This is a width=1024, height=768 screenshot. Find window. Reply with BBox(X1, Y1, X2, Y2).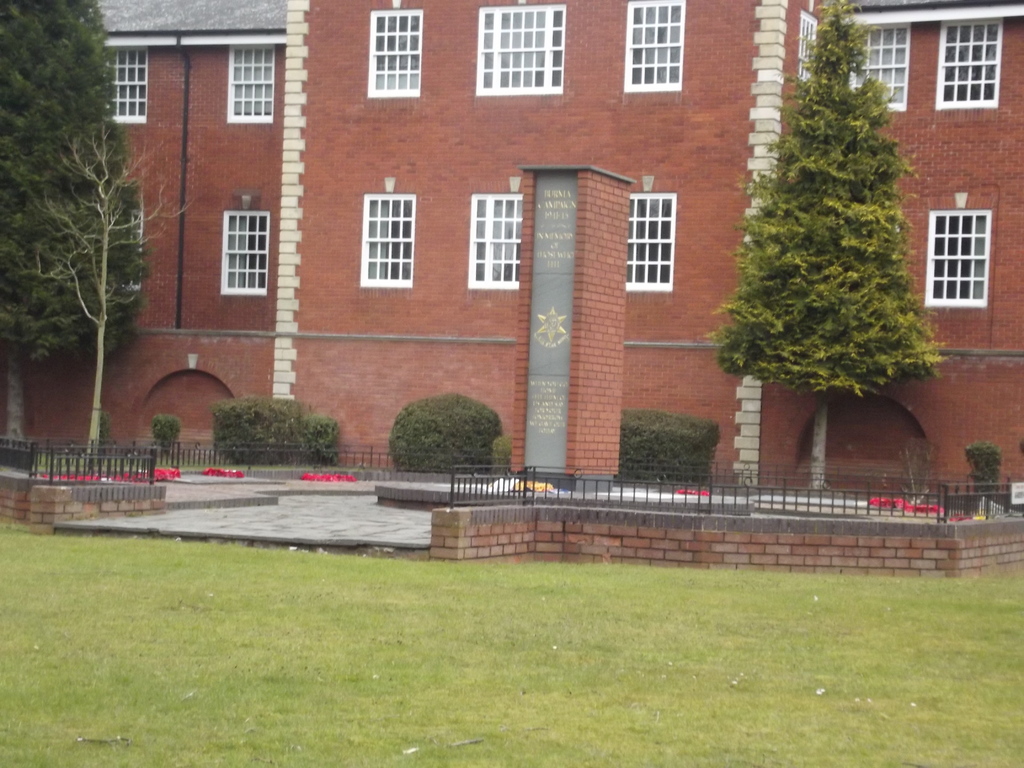
BBox(220, 211, 270, 294).
